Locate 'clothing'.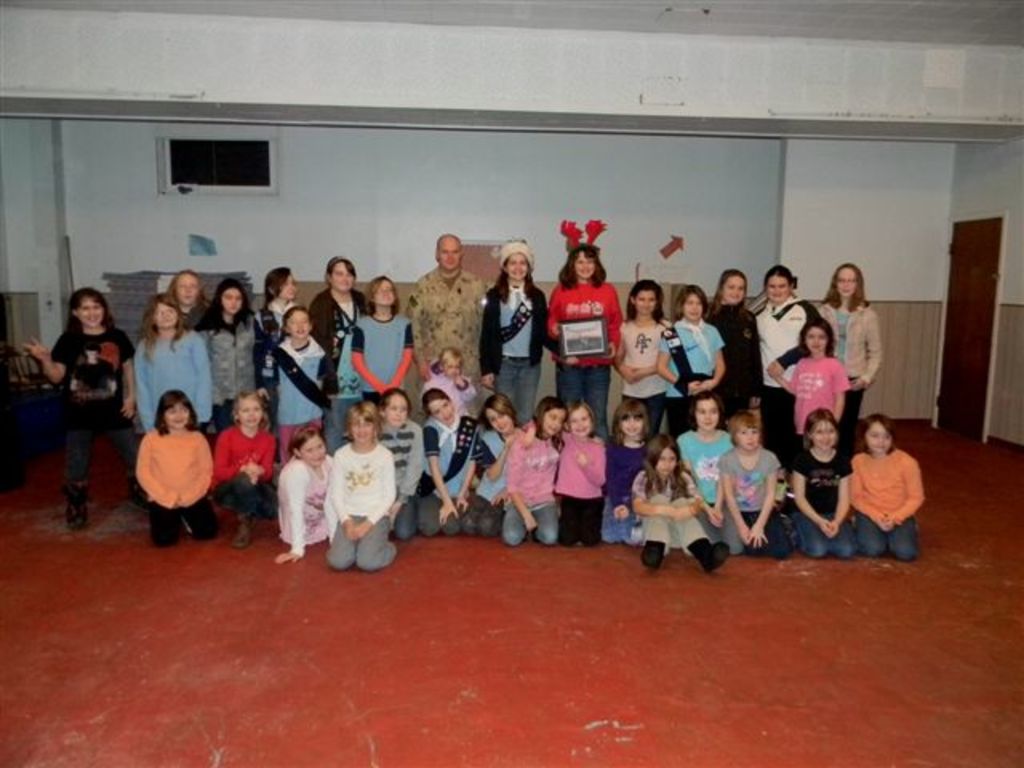
Bounding box: 50:325:130:515.
